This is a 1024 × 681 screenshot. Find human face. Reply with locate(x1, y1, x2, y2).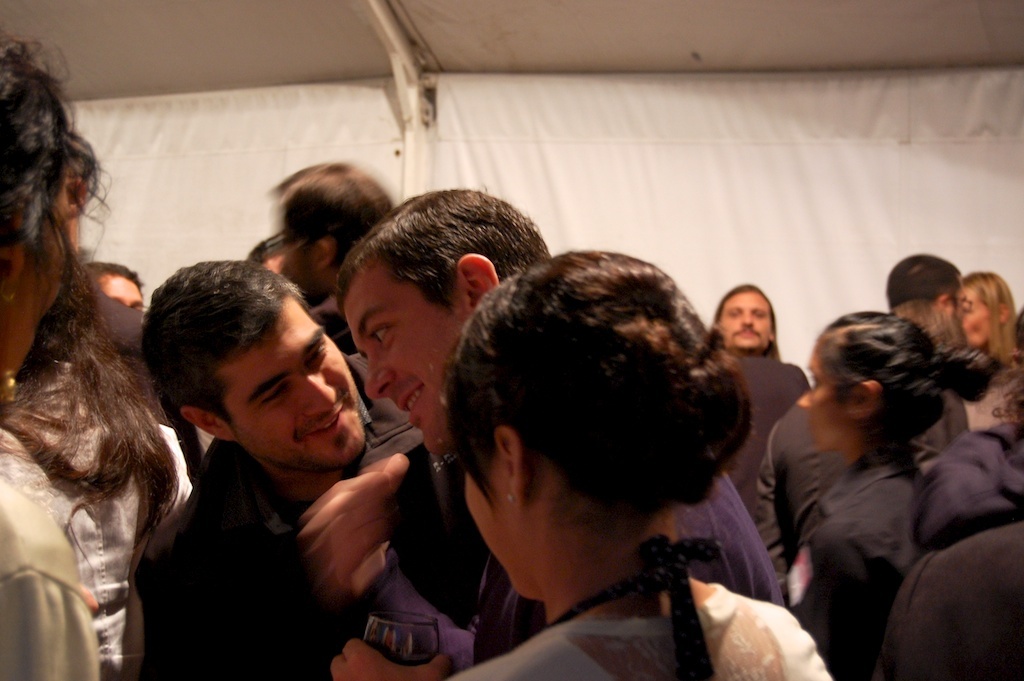
locate(461, 441, 519, 593).
